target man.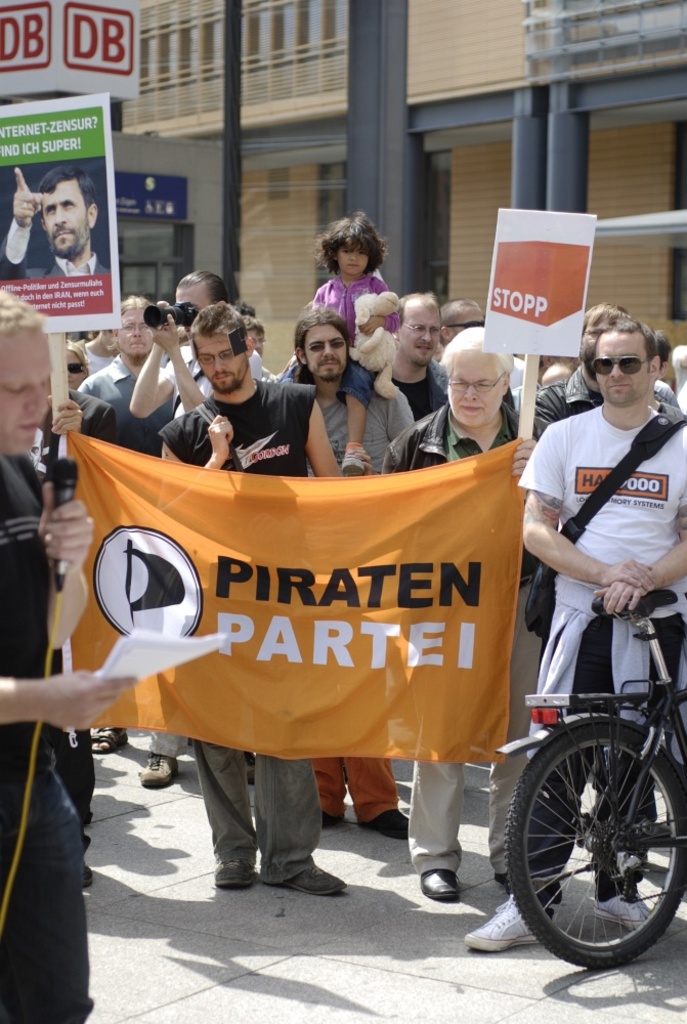
Target region: x1=129, y1=269, x2=265, y2=785.
